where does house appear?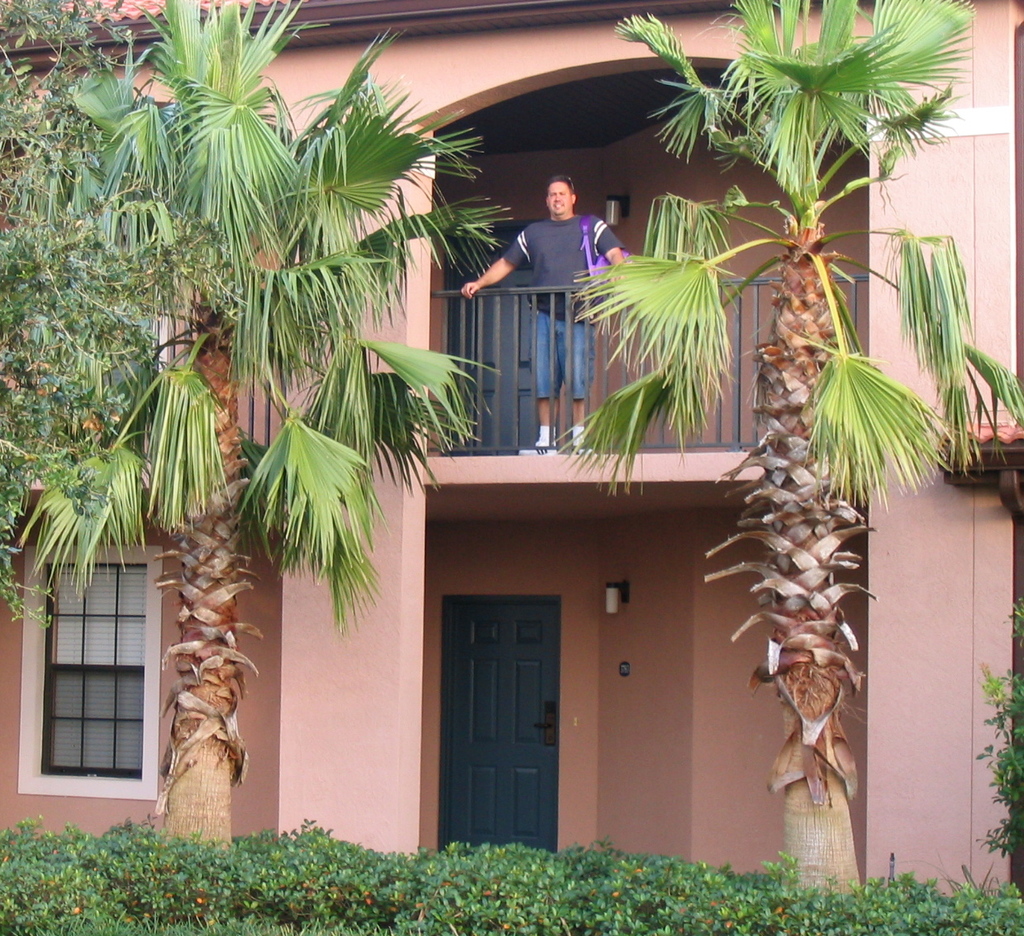
Appears at x1=0, y1=0, x2=1023, y2=835.
